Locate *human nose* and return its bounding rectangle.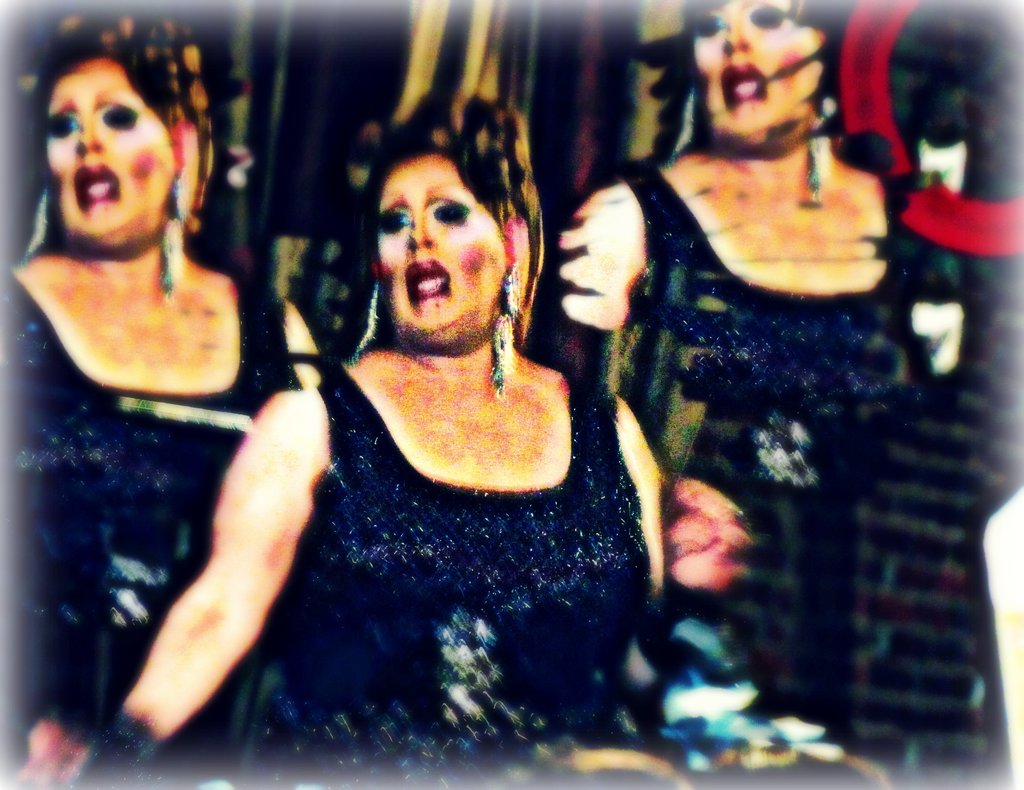
{"x1": 722, "y1": 21, "x2": 751, "y2": 51}.
